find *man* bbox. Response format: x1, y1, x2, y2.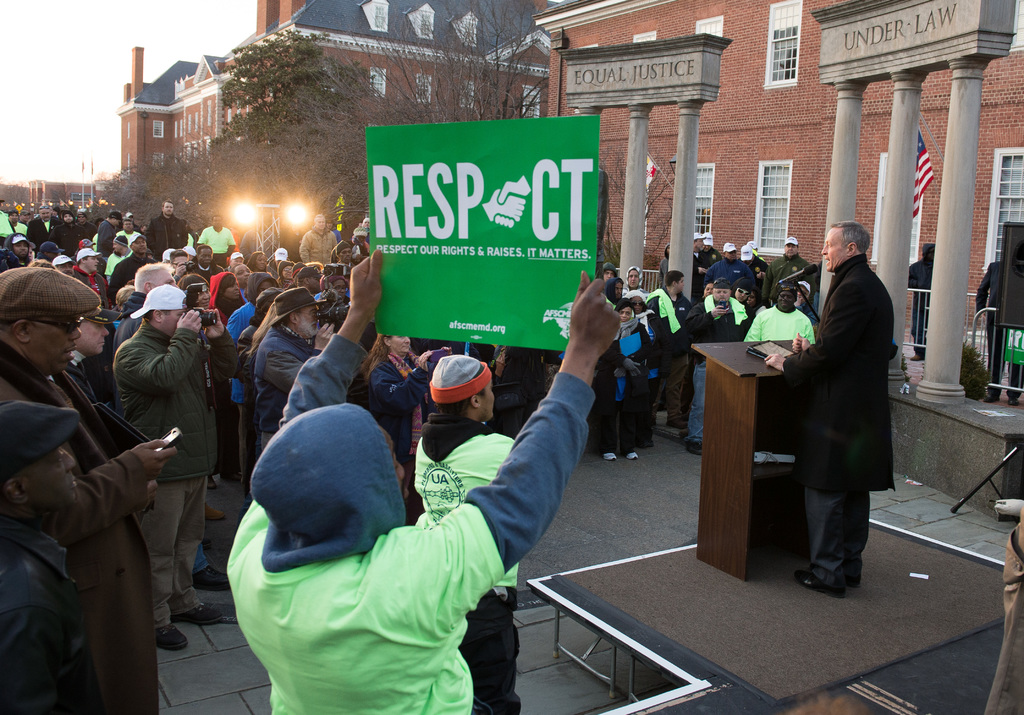
17, 211, 30, 227.
